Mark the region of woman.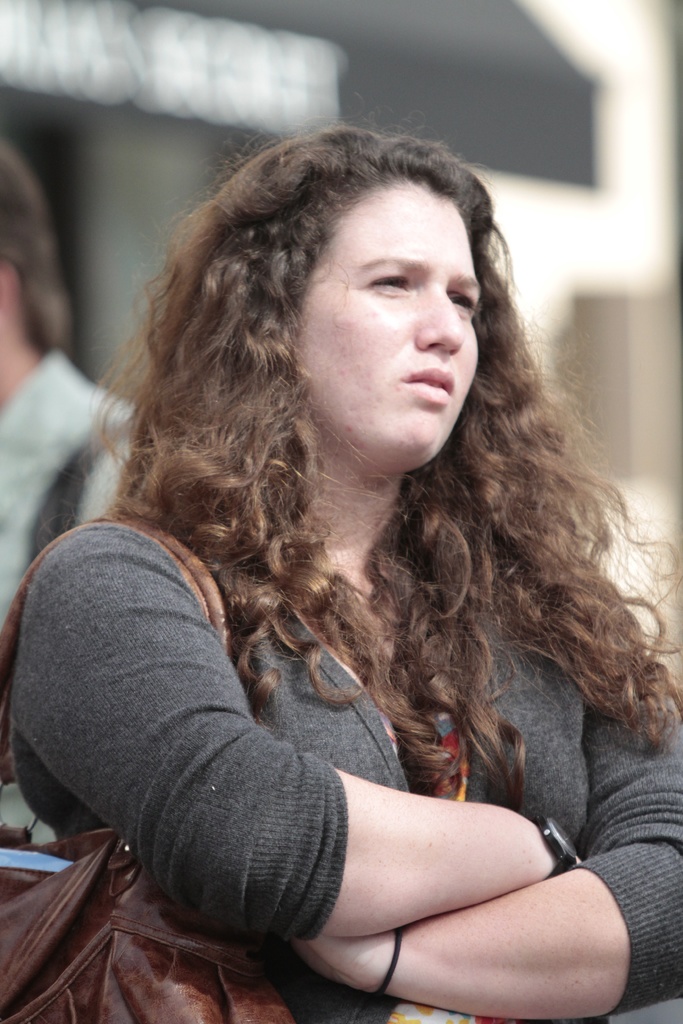
Region: locate(44, 116, 677, 1000).
